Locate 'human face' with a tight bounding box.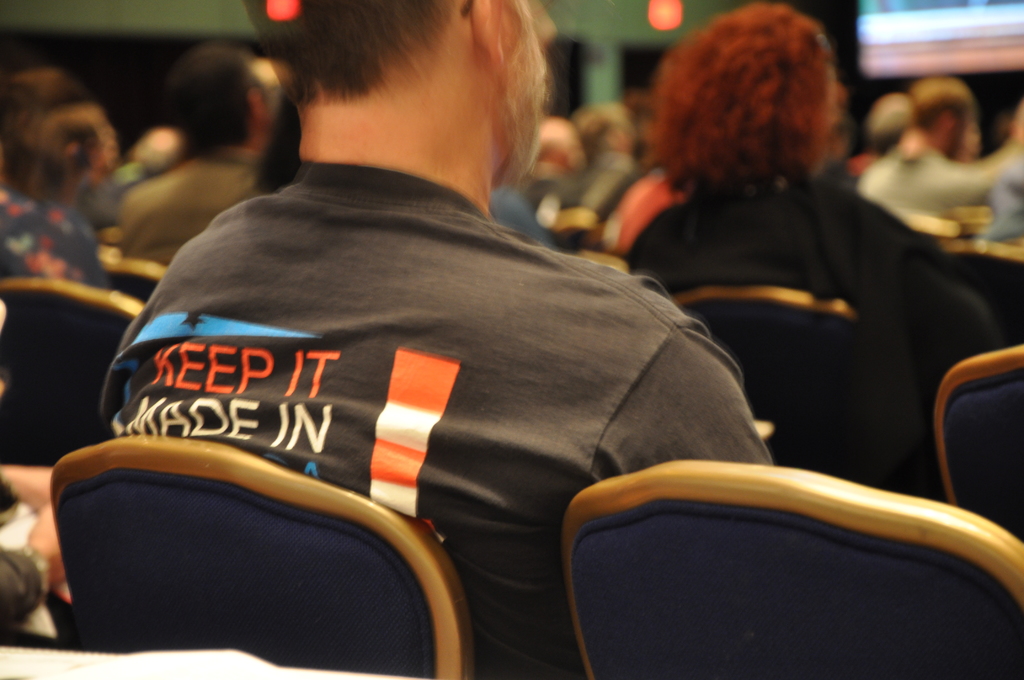
[956,119,984,159].
